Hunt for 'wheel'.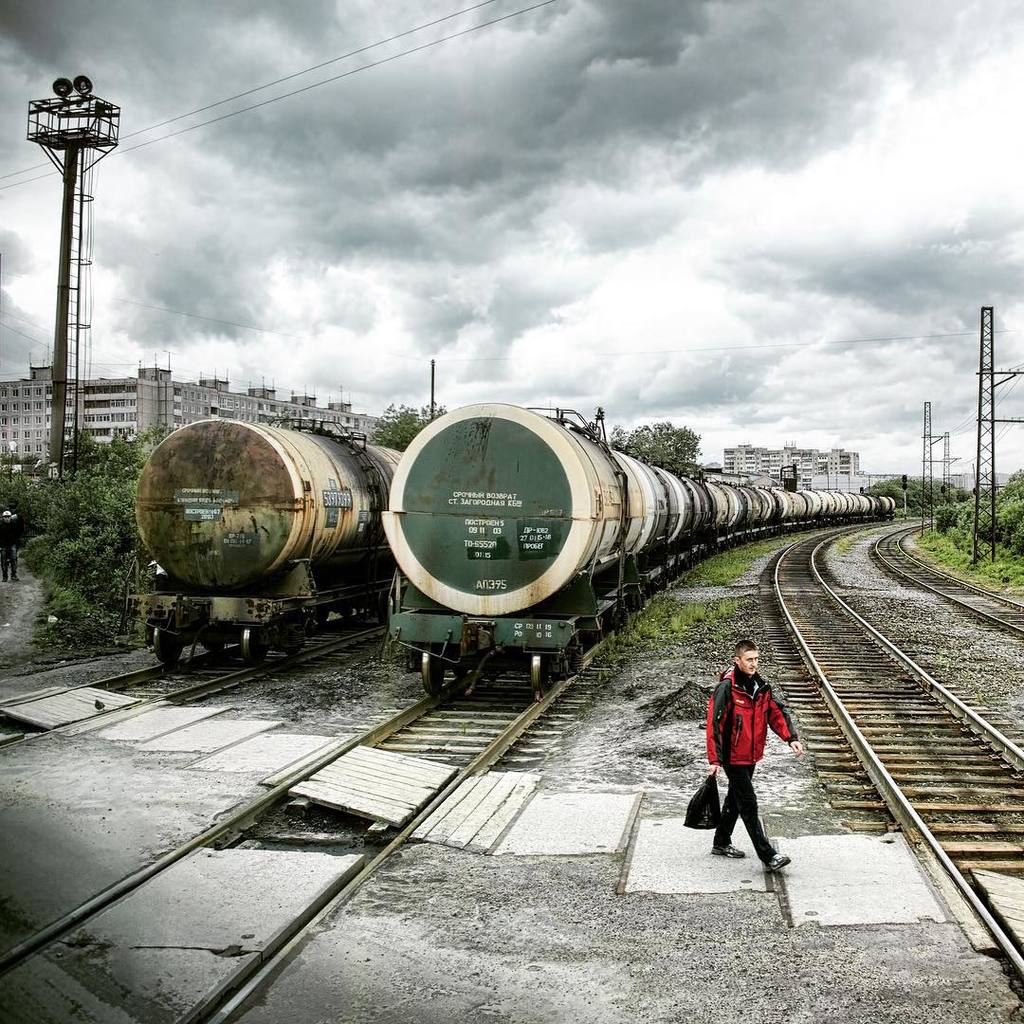
Hunted down at bbox=(204, 638, 223, 651).
